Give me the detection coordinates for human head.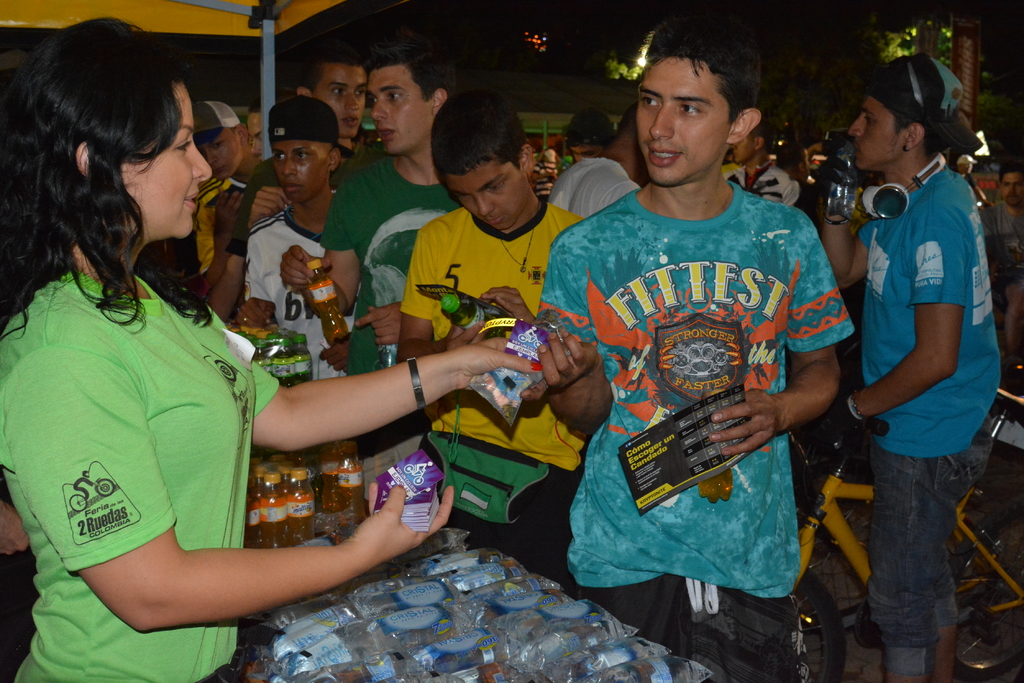
bbox=[969, 156, 993, 189].
